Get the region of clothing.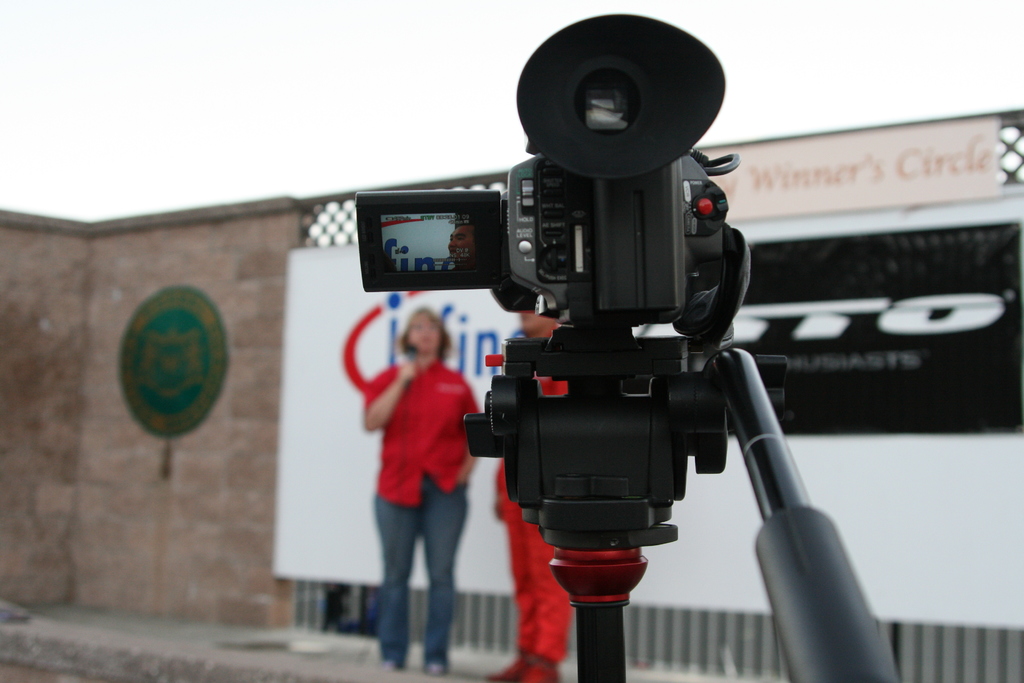
[x1=364, y1=359, x2=481, y2=671].
